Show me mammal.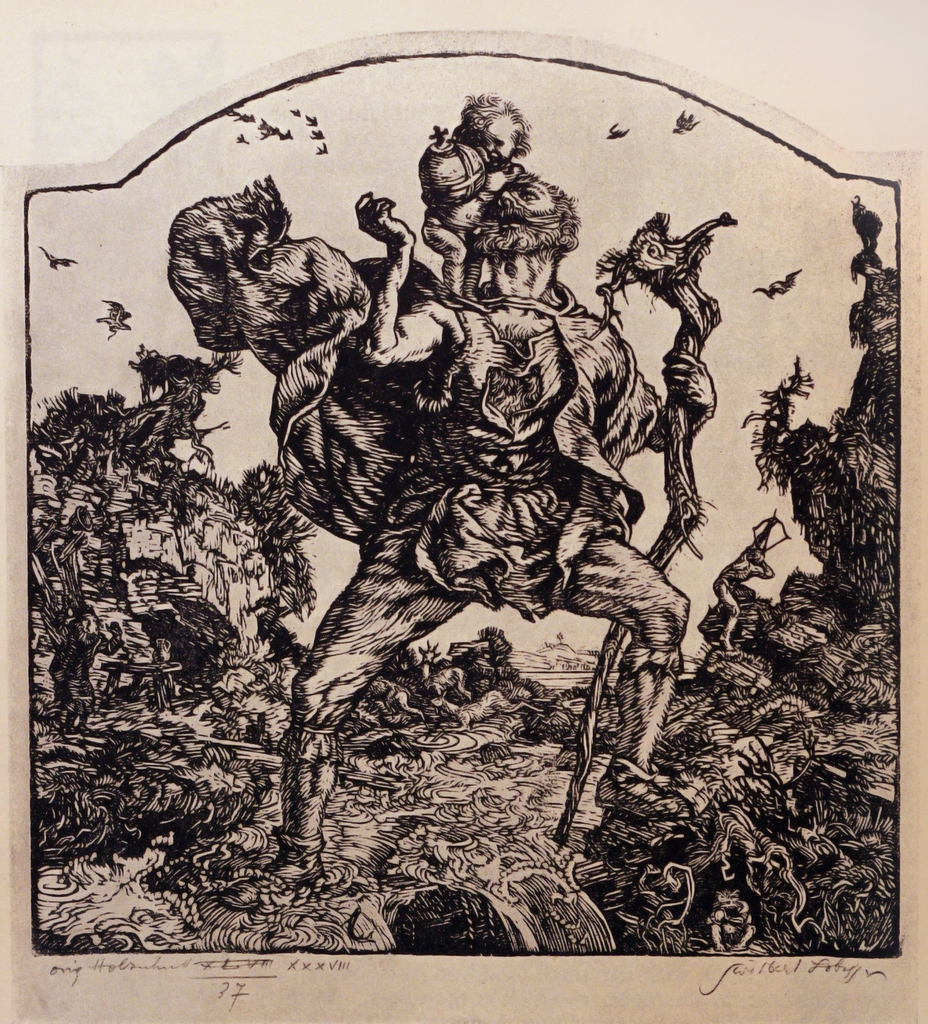
mammal is here: [x1=421, y1=90, x2=535, y2=301].
